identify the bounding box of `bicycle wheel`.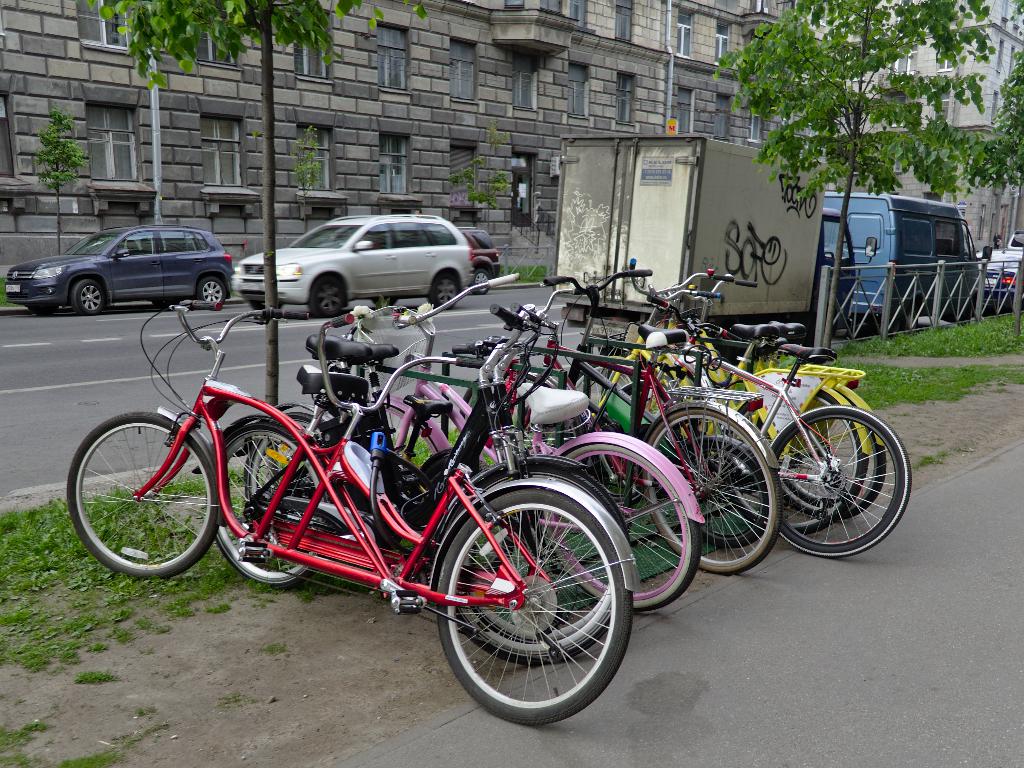
(440,456,633,669).
